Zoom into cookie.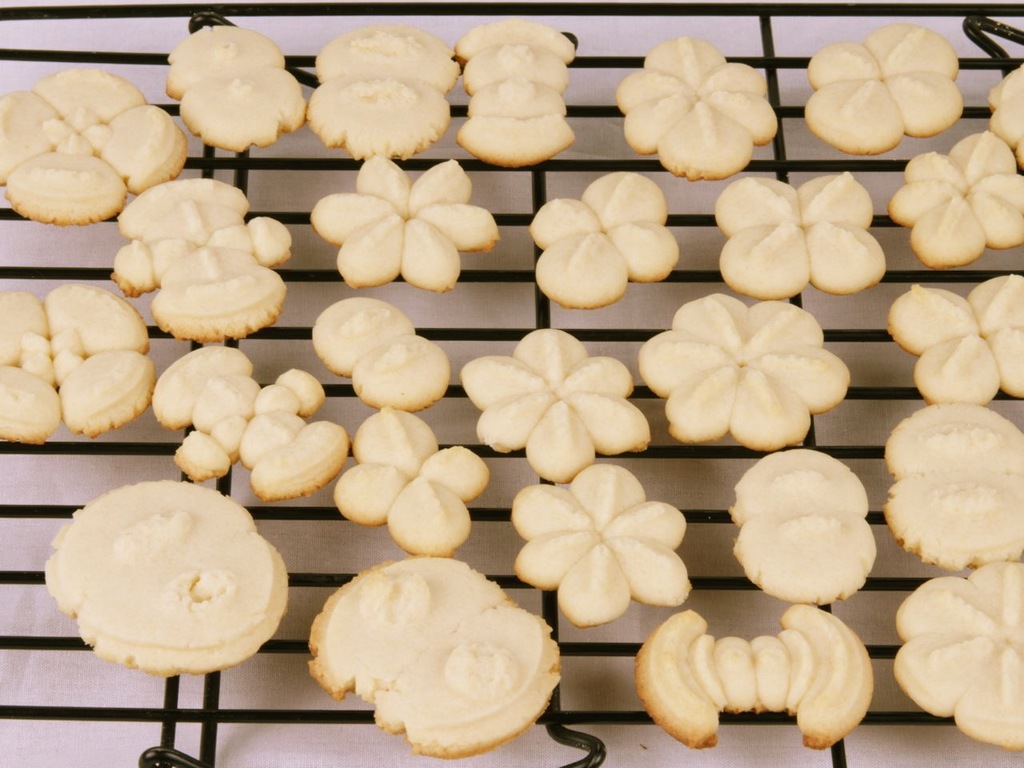
Zoom target: <region>110, 170, 294, 343</region>.
